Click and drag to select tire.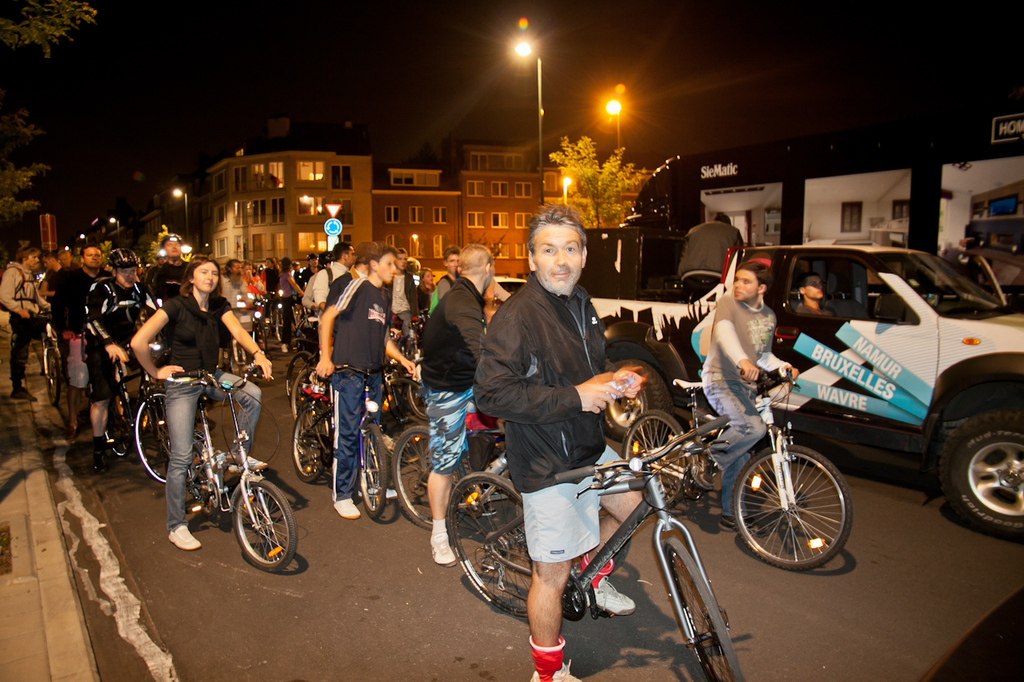
Selection: detection(662, 536, 744, 681).
